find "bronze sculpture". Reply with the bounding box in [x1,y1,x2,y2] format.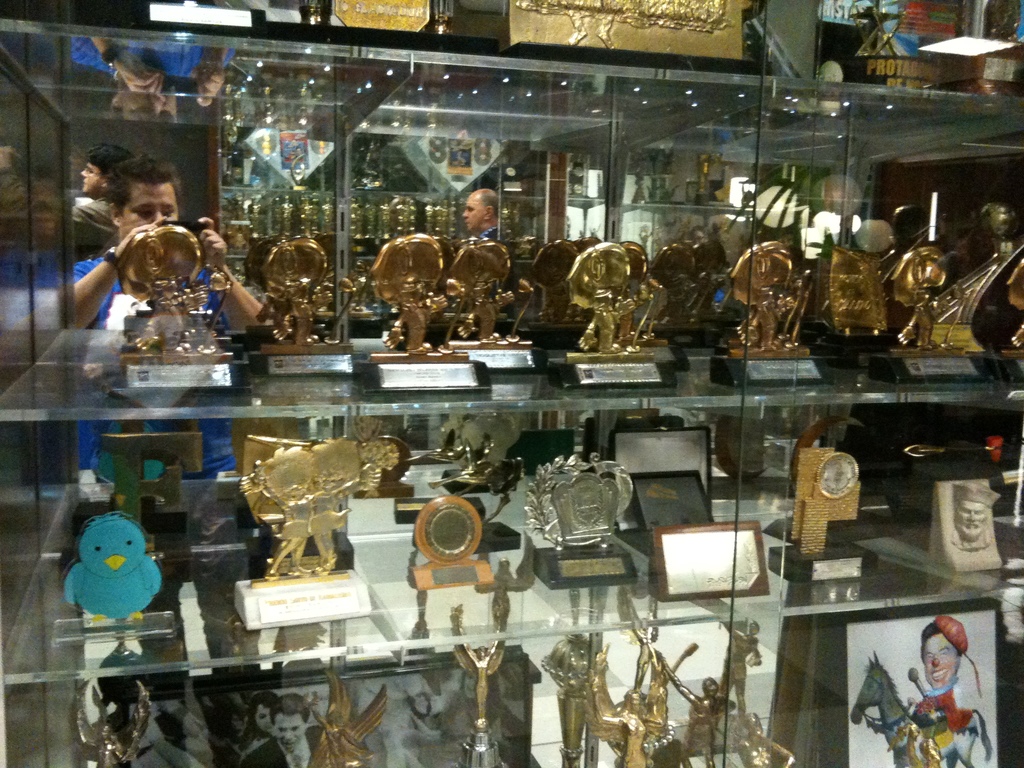
[449,605,504,724].
